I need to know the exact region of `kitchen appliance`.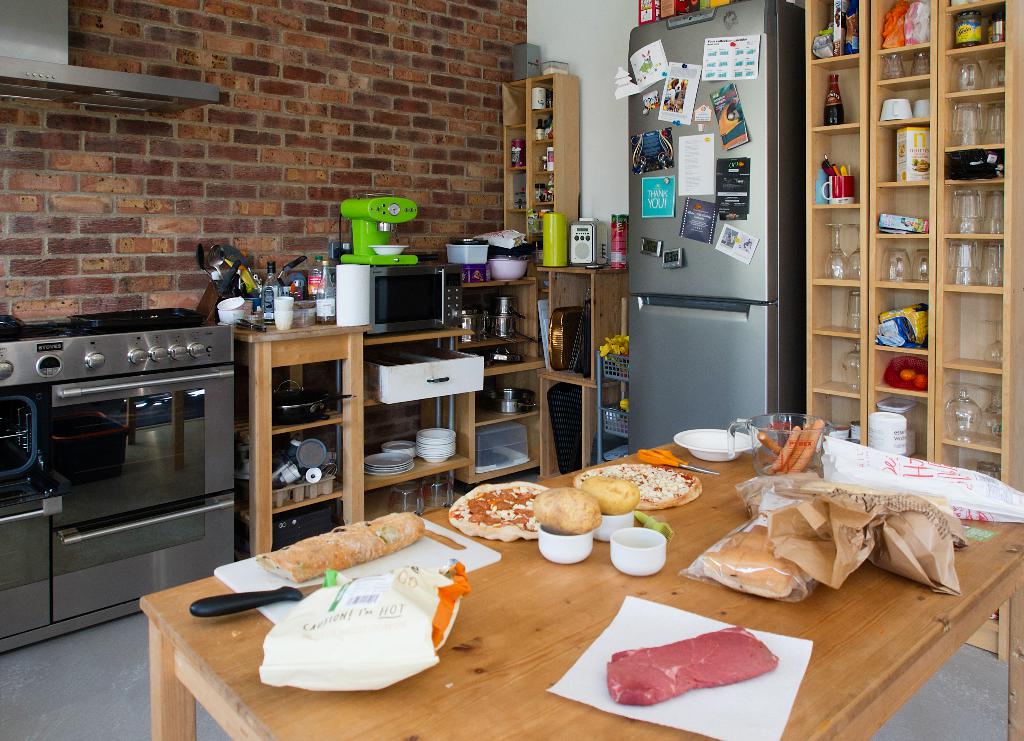
Region: [x1=266, y1=259, x2=282, y2=313].
